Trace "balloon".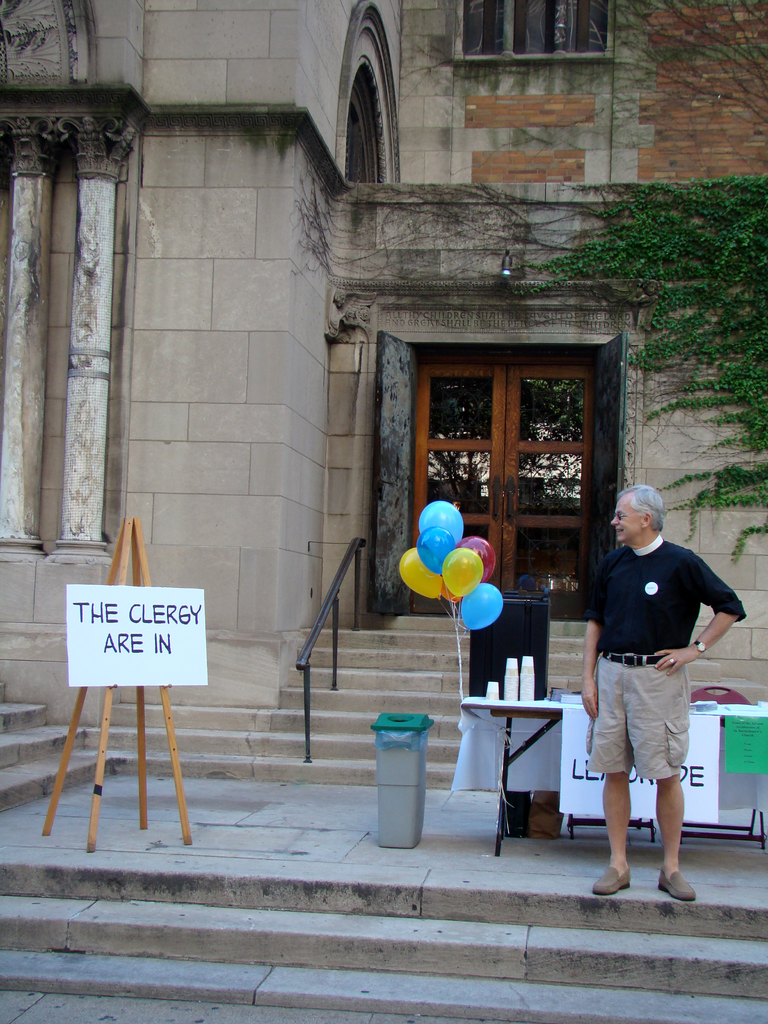
Traced to (415,498,465,543).
